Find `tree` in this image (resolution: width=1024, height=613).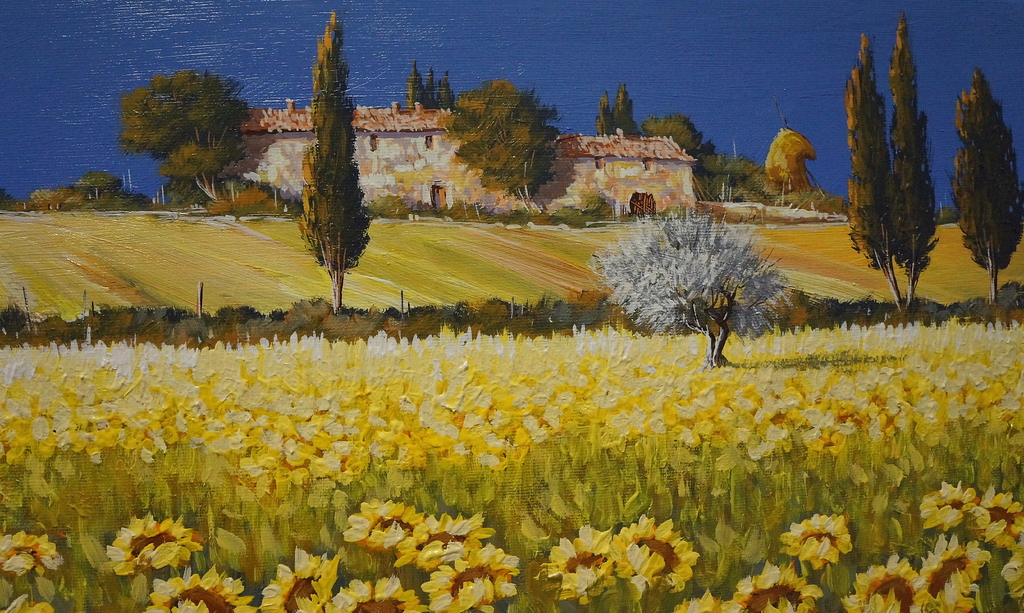
x1=582 y1=201 x2=790 y2=370.
